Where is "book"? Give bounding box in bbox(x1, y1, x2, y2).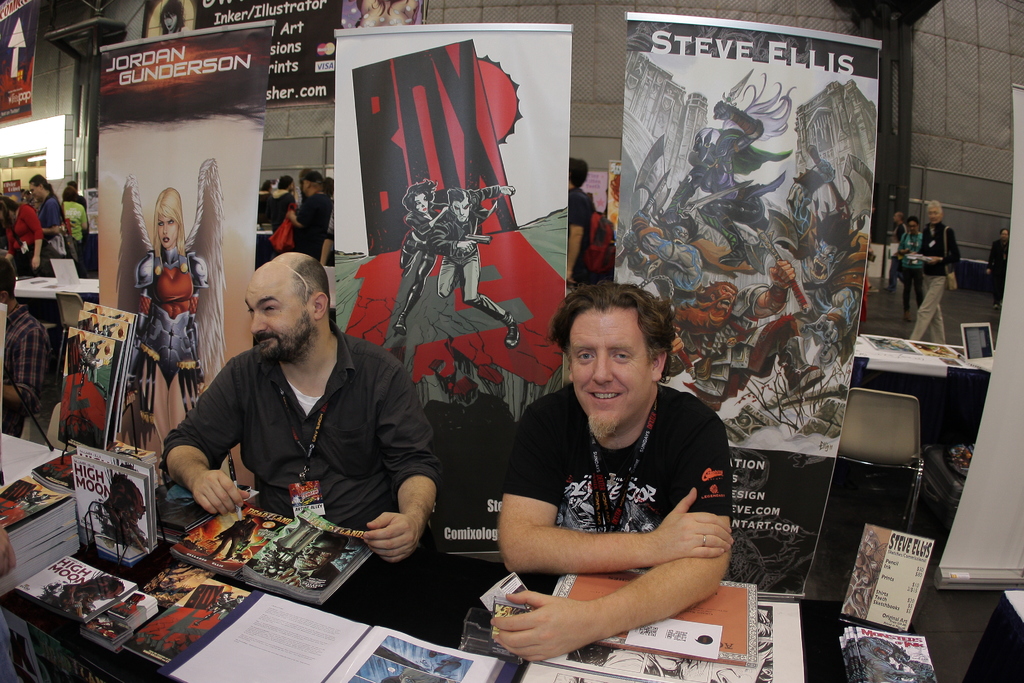
bbox(15, 552, 136, 622).
